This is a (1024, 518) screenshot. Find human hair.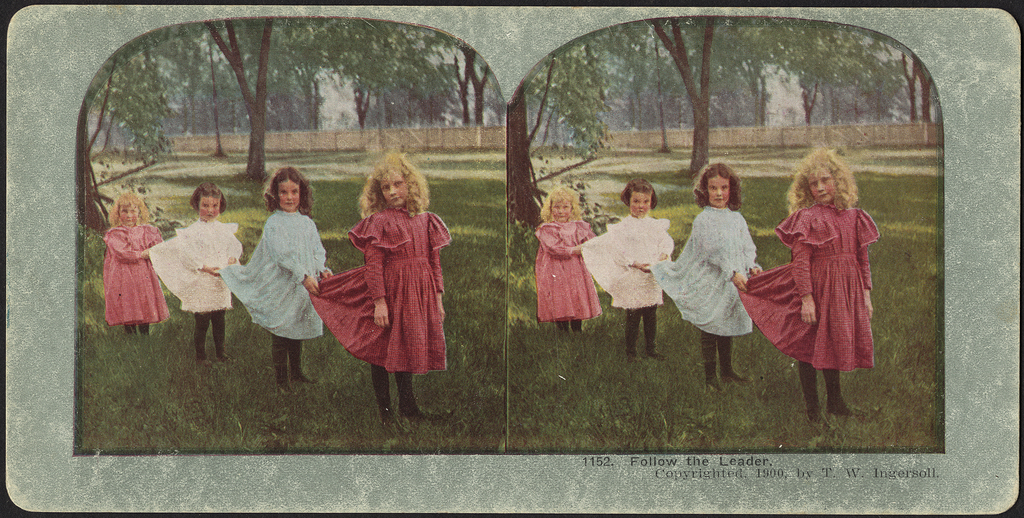
Bounding box: rect(622, 177, 660, 211).
